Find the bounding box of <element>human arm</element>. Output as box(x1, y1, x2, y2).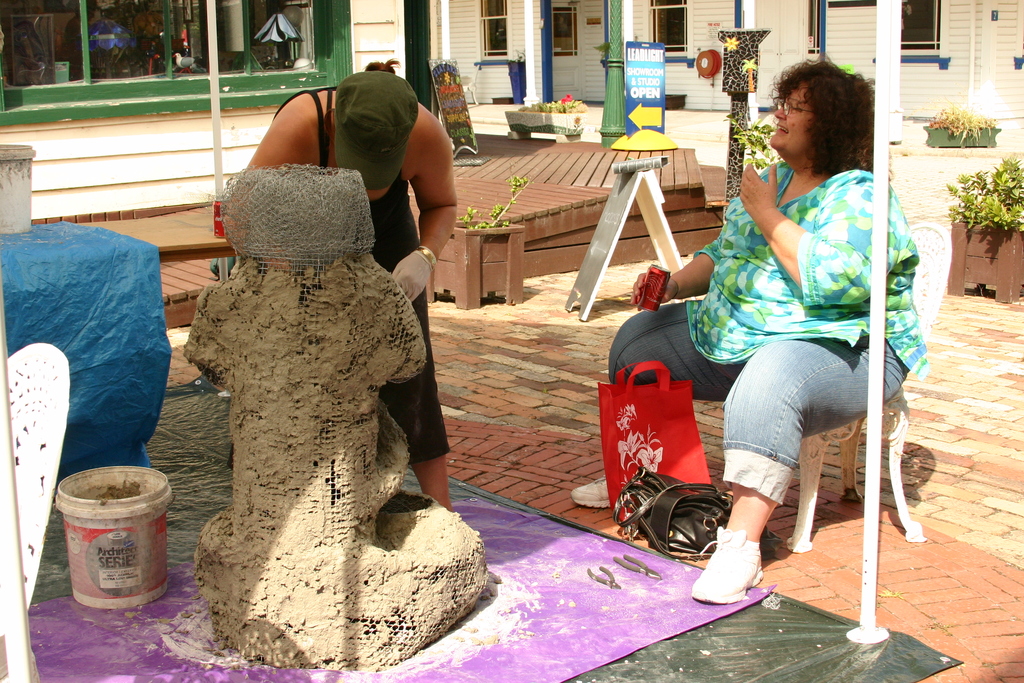
box(388, 119, 462, 299).
